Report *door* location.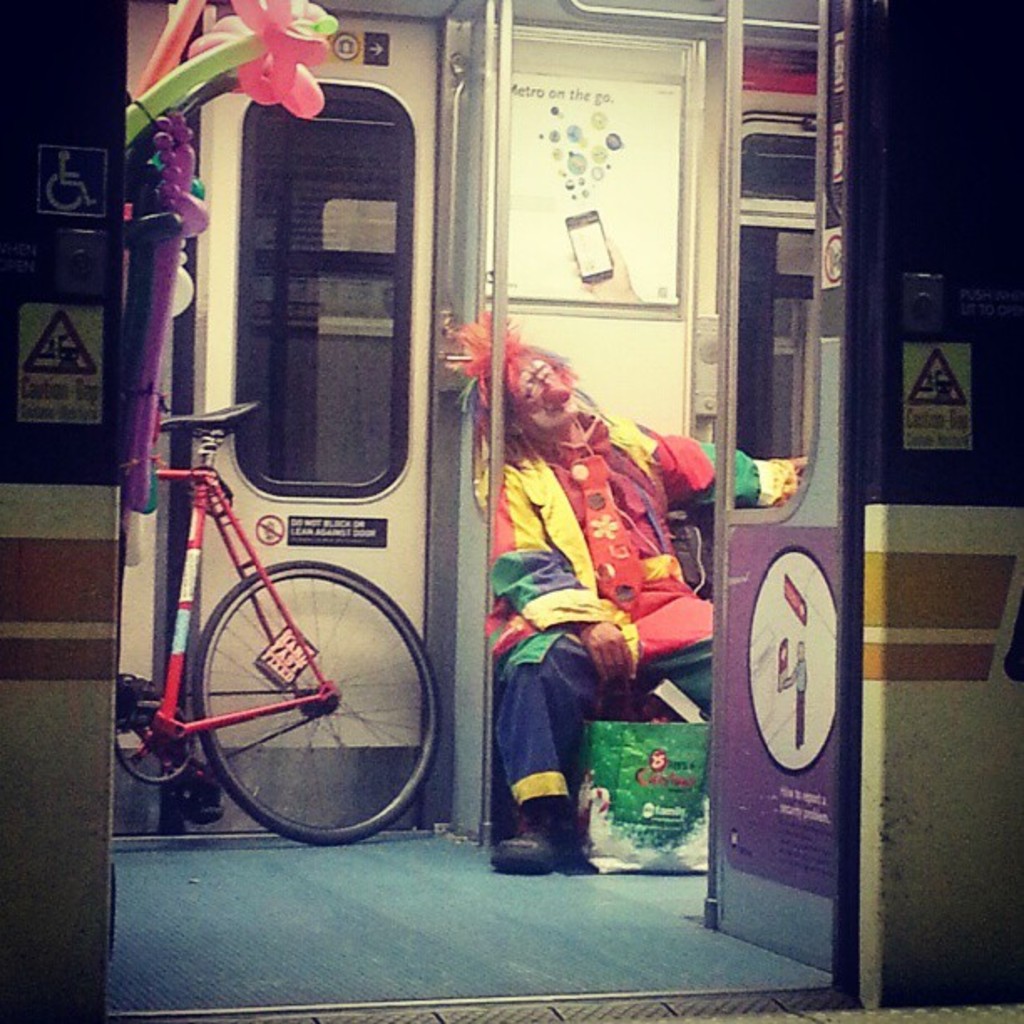
Report: box=[131, 79, 448, 893].
